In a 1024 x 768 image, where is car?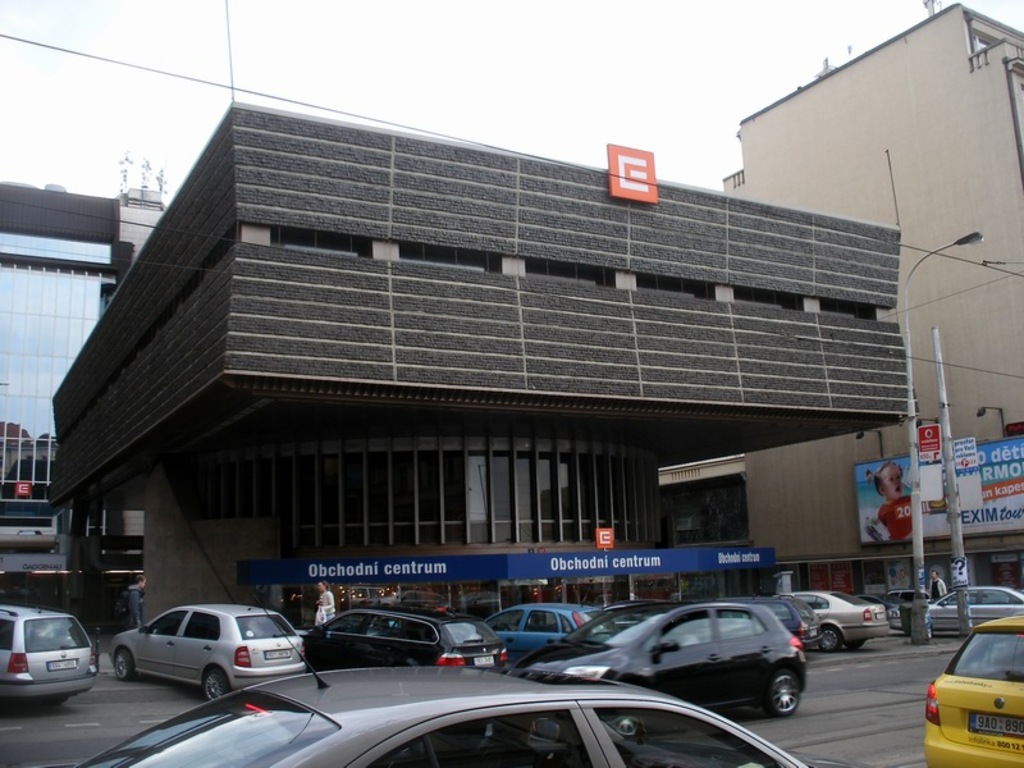
rect(0, 600, 105, 713).
